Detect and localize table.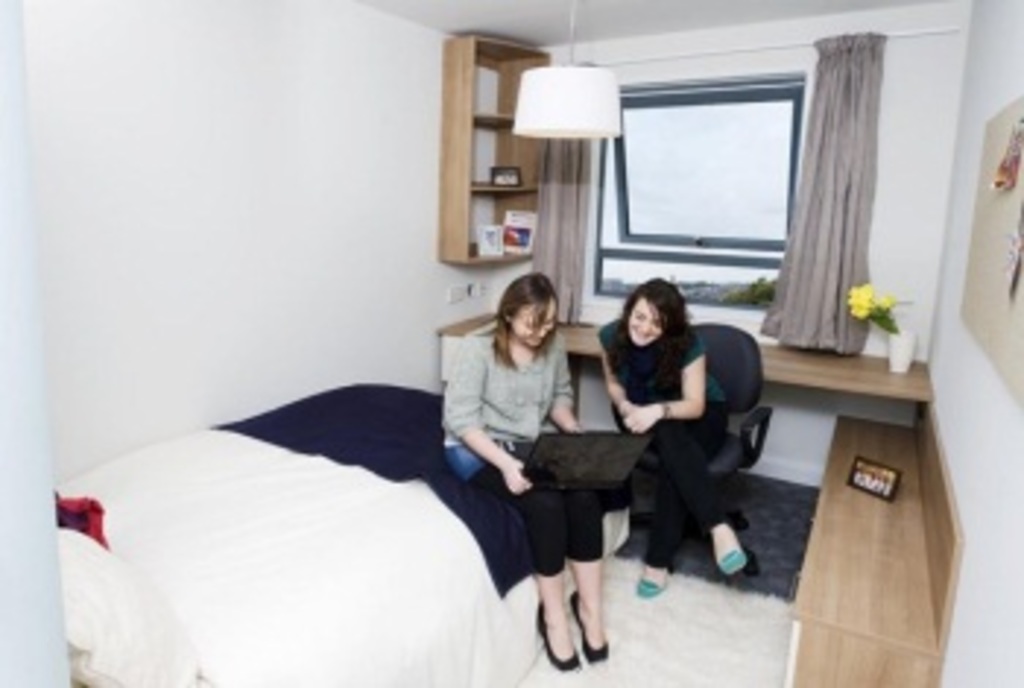
Localized at (left=442, top=310, right=930, bottom=392).
